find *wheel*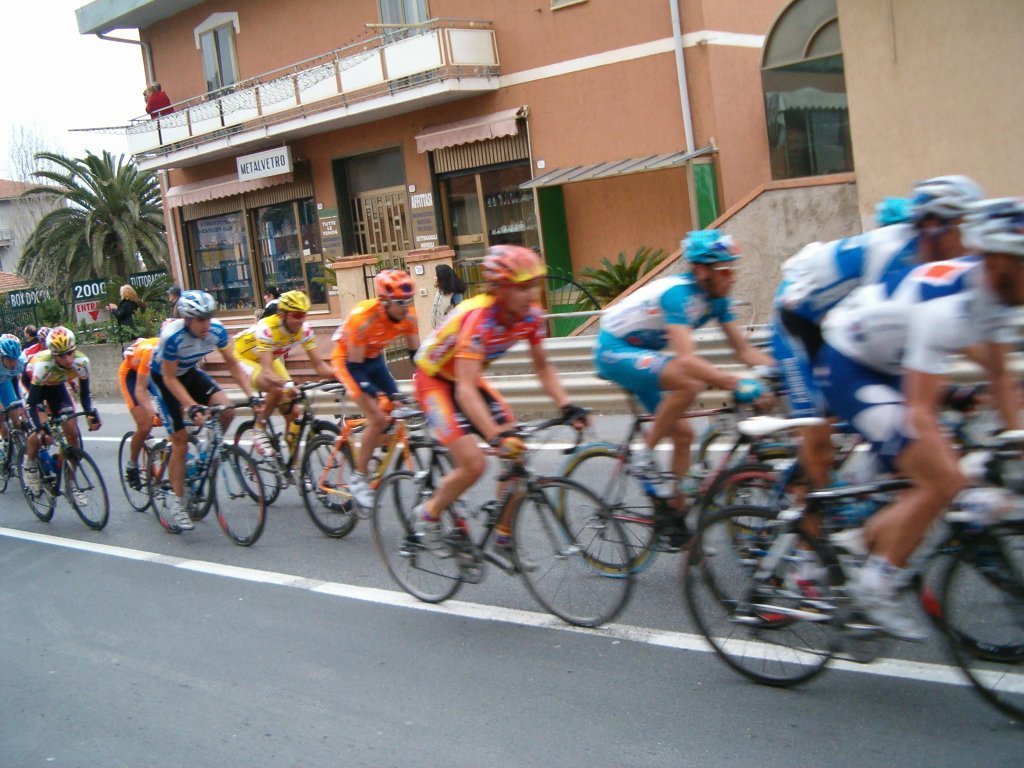
<region>700, 424, 823, 531</region>
